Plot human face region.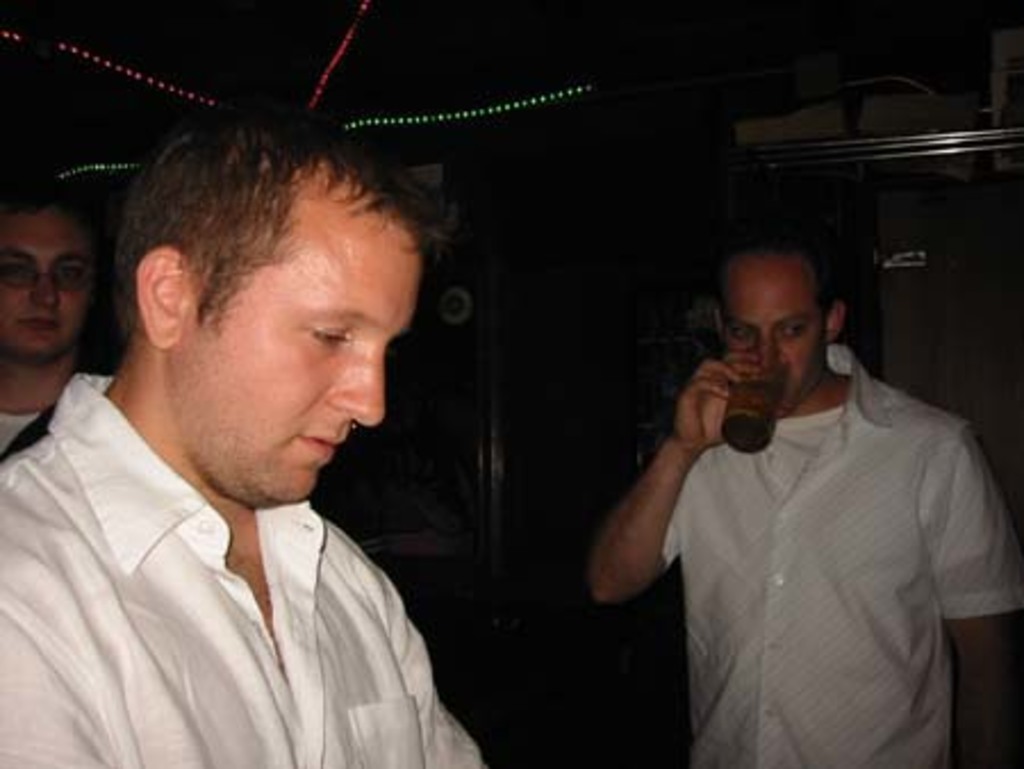
Plotted at x1=0, y1=212, x2=89, y2=362.
